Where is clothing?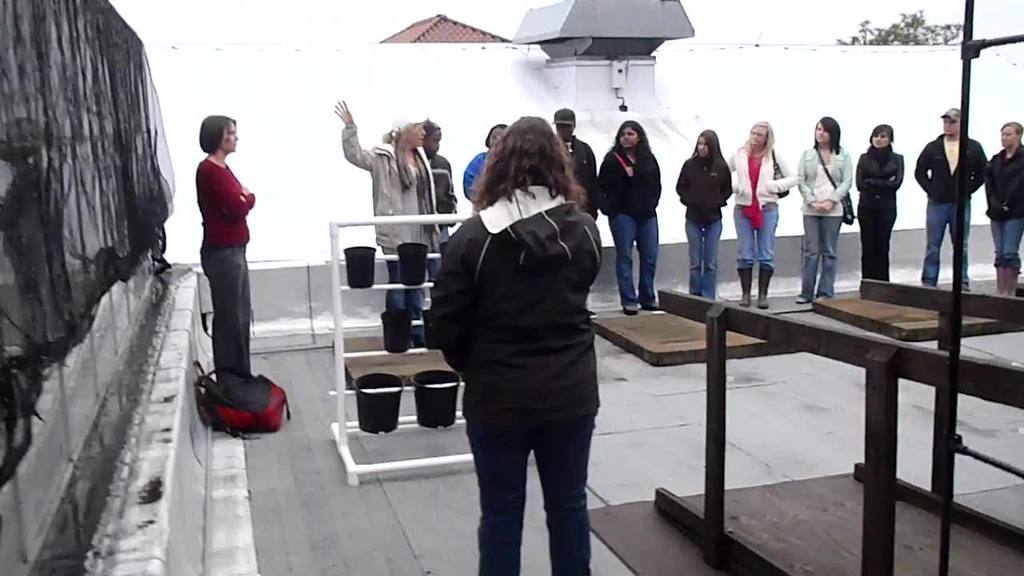
(334,123,433,312).
